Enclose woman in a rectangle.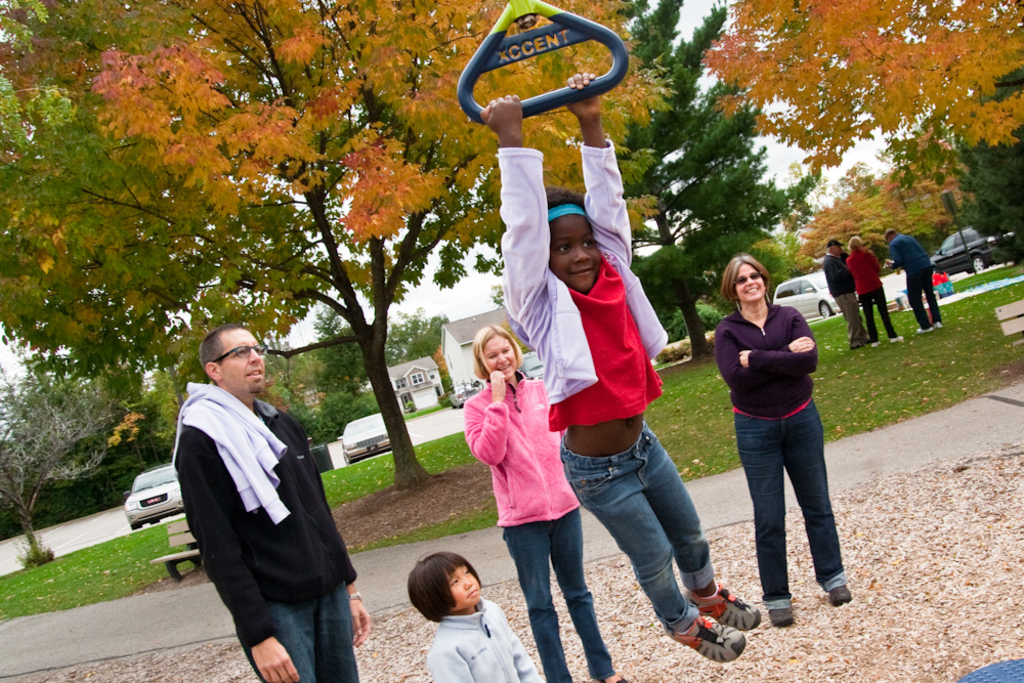
[x1=850, y1=237, x2=907, y2=352].
